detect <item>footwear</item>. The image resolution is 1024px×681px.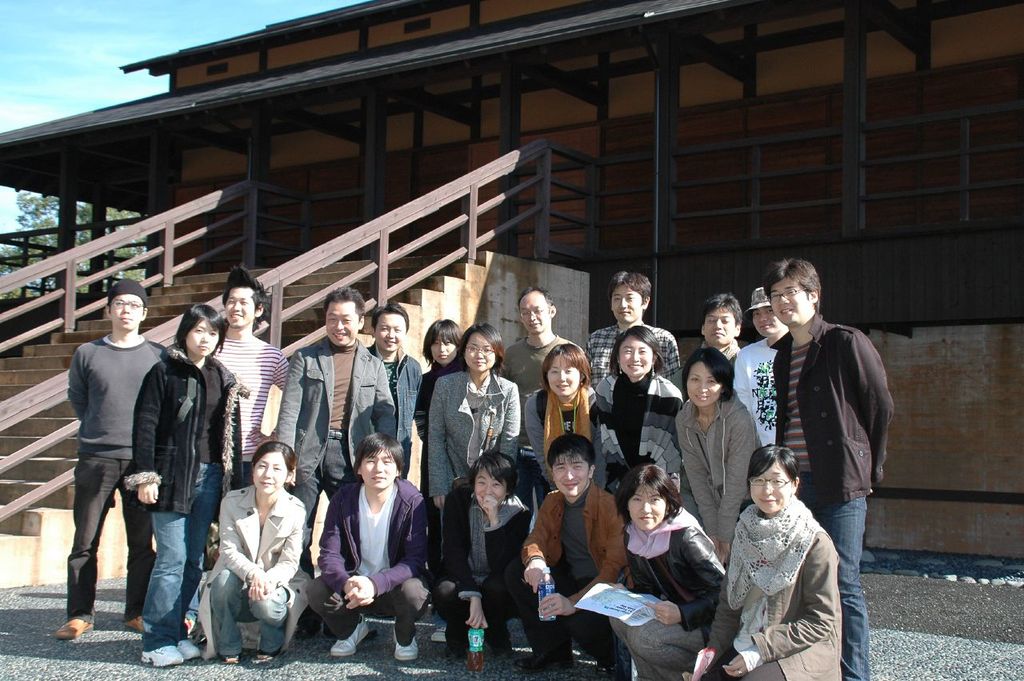
{"x1": 50, "y1": 625, "x2": 93, "y2": 637}.
